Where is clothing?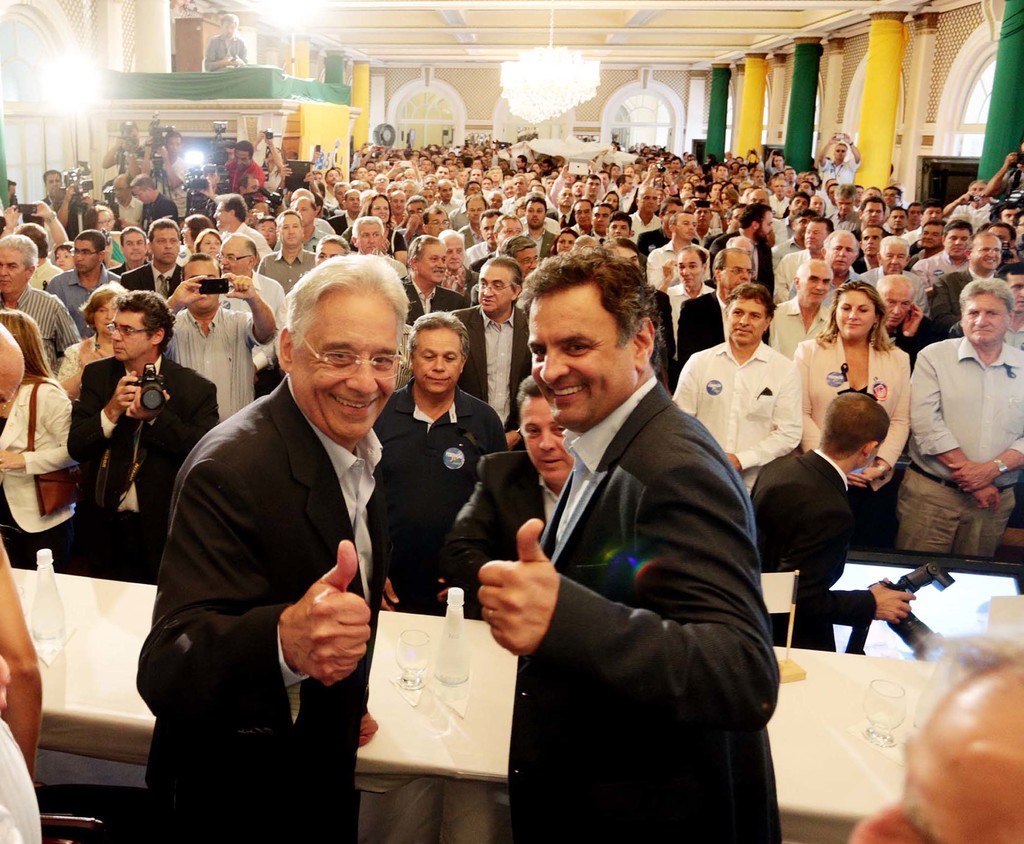
200:31:245:65.
